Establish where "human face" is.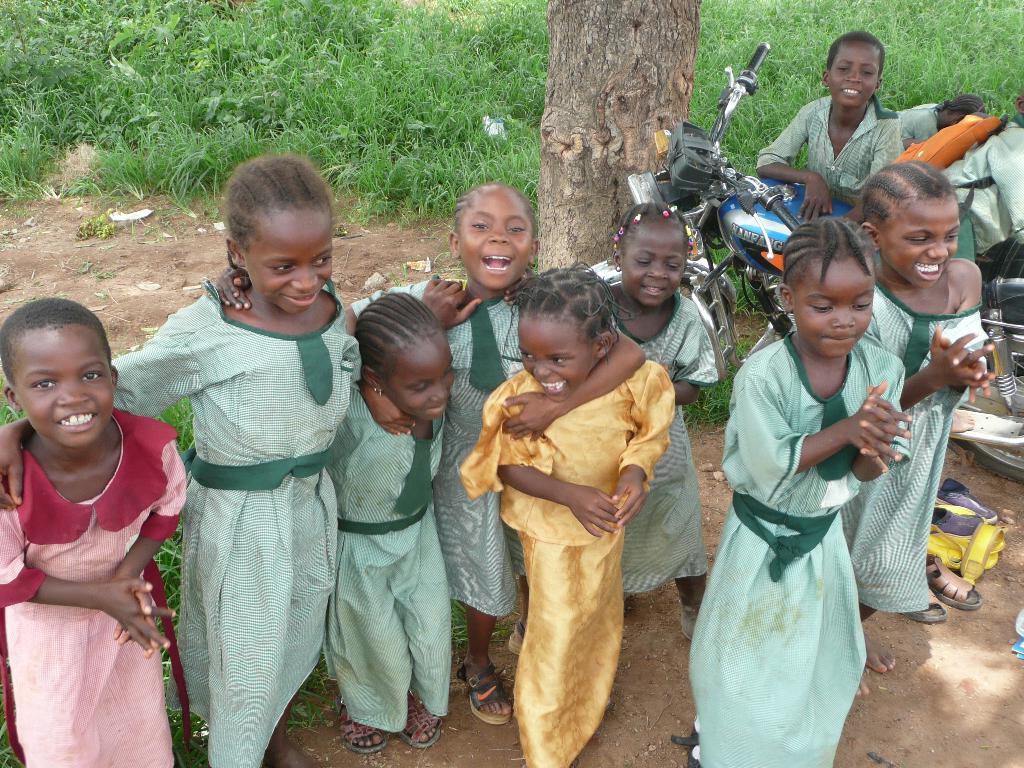
Established at (830, 42, 879, 108).
